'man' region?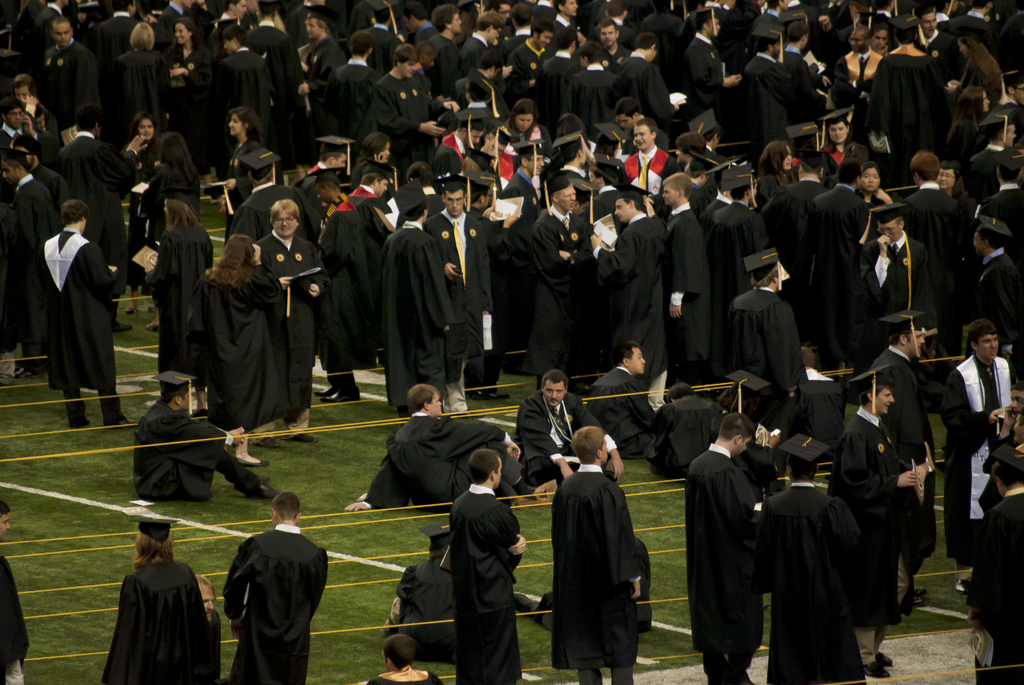
[x1=444, y1=450, x2=527, y2=683]
